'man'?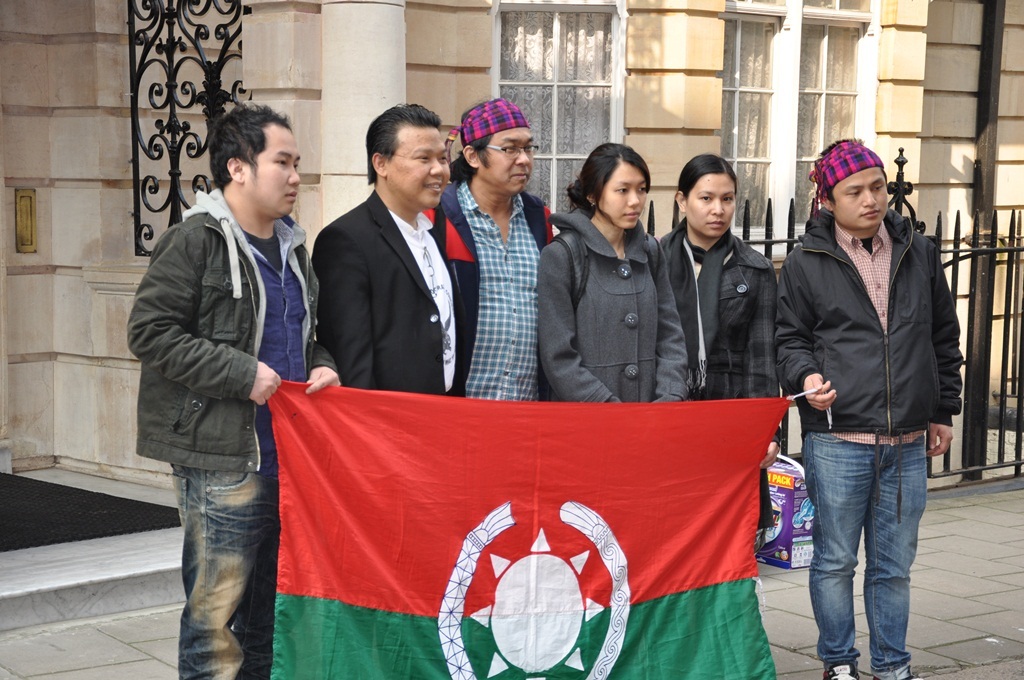
rect(428, 90, 557, 404)
